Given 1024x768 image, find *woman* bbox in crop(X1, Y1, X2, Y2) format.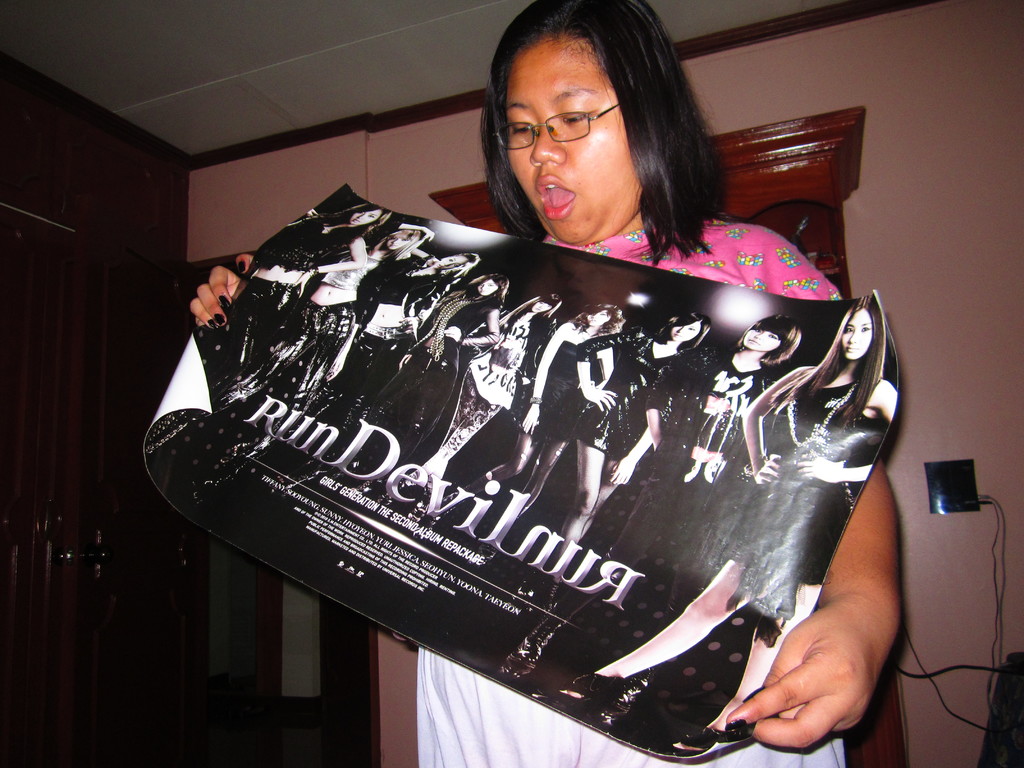
crop(543, 297, 901, 760).
